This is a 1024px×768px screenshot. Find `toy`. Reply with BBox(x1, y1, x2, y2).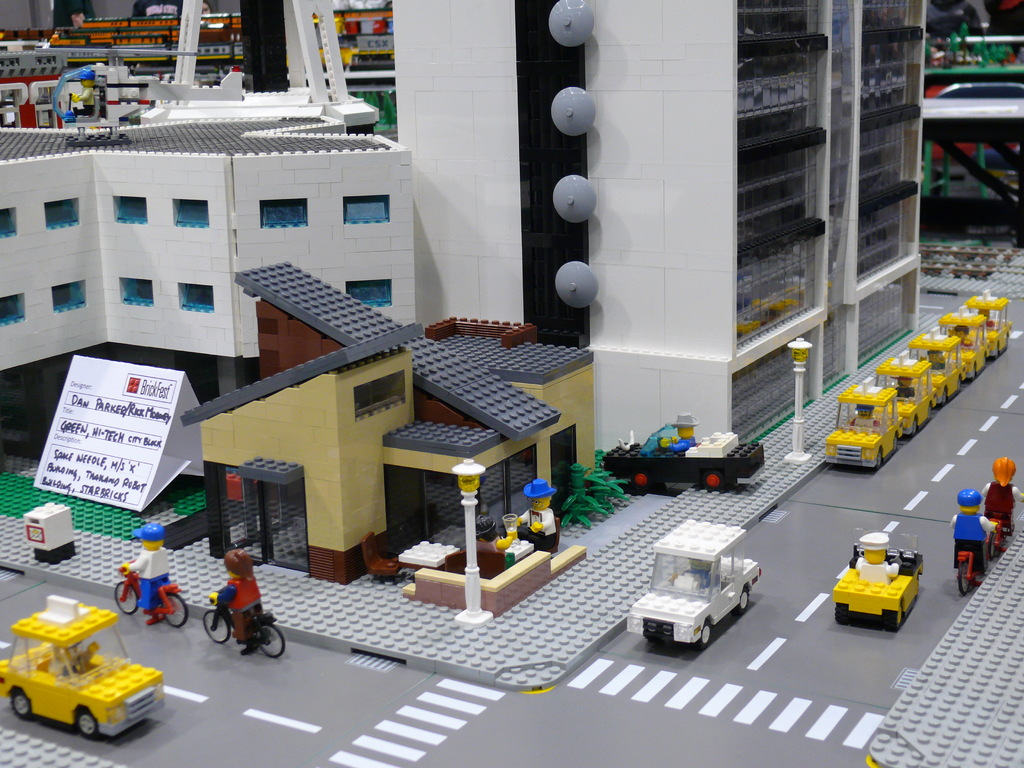
BBox(202, 580, 286, 658).
